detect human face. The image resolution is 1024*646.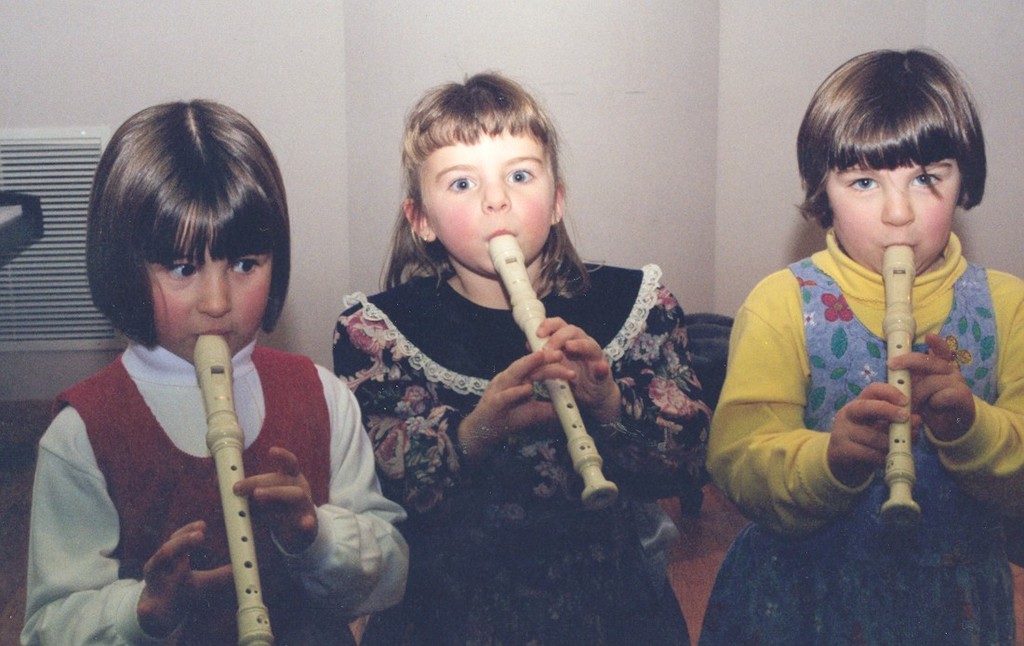
rect(149, 253, 273, 359).
